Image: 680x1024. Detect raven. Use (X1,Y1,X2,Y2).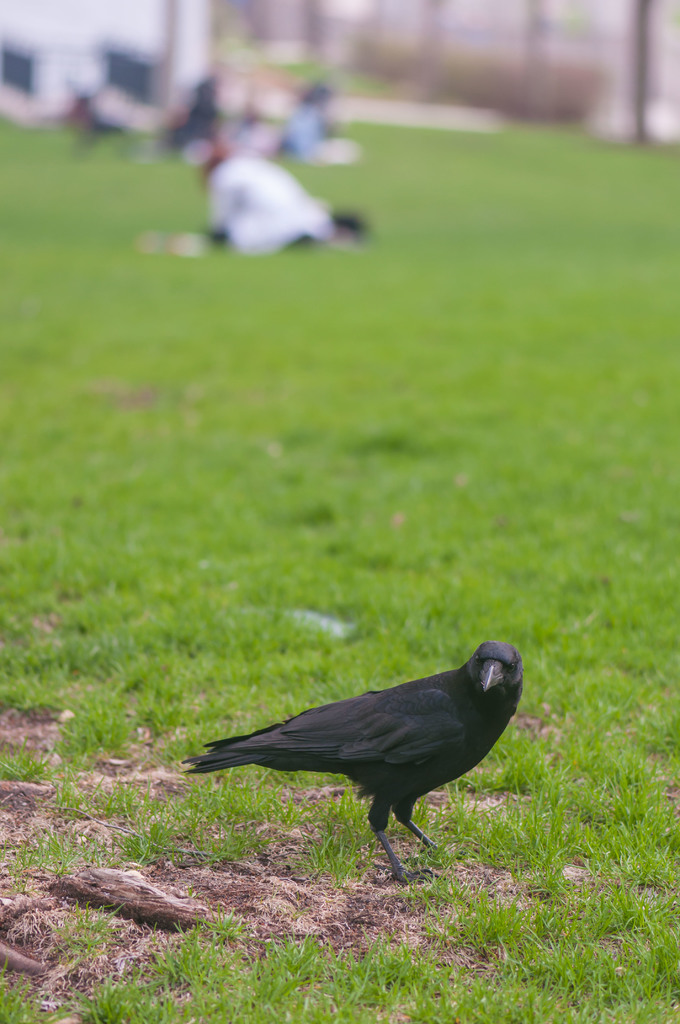
(183,642,534,877).
